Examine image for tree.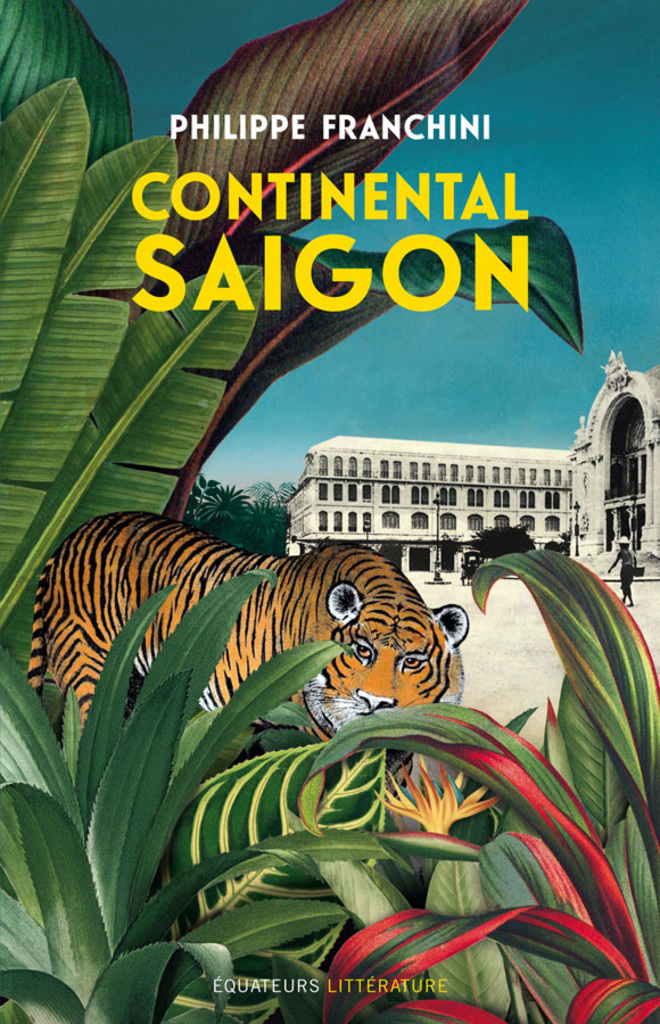
Examination result: bbox(3, 0, 589, 655).
